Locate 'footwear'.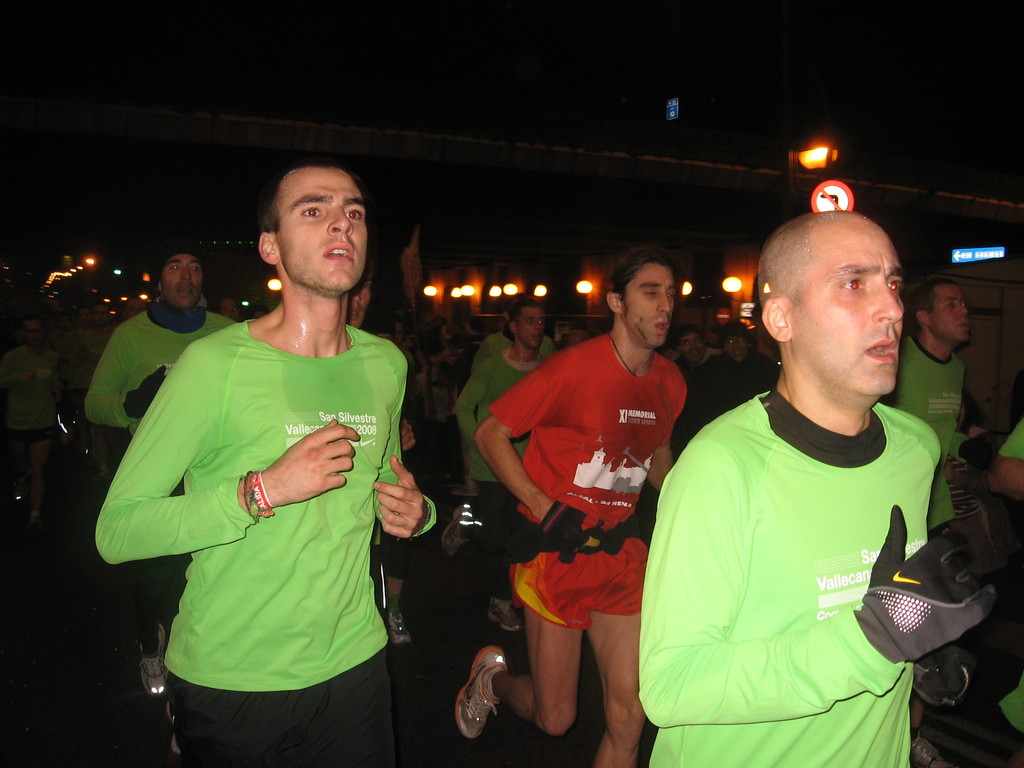
Bounding box: select_region(138, 621, 166, 701).
